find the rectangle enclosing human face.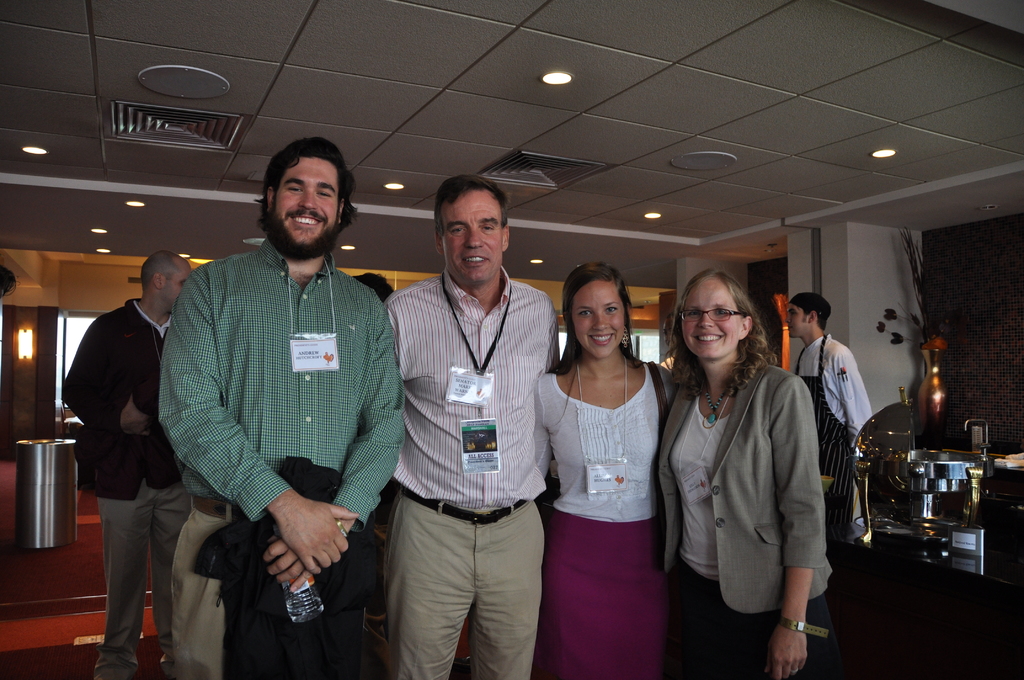
684 280 742 358.
